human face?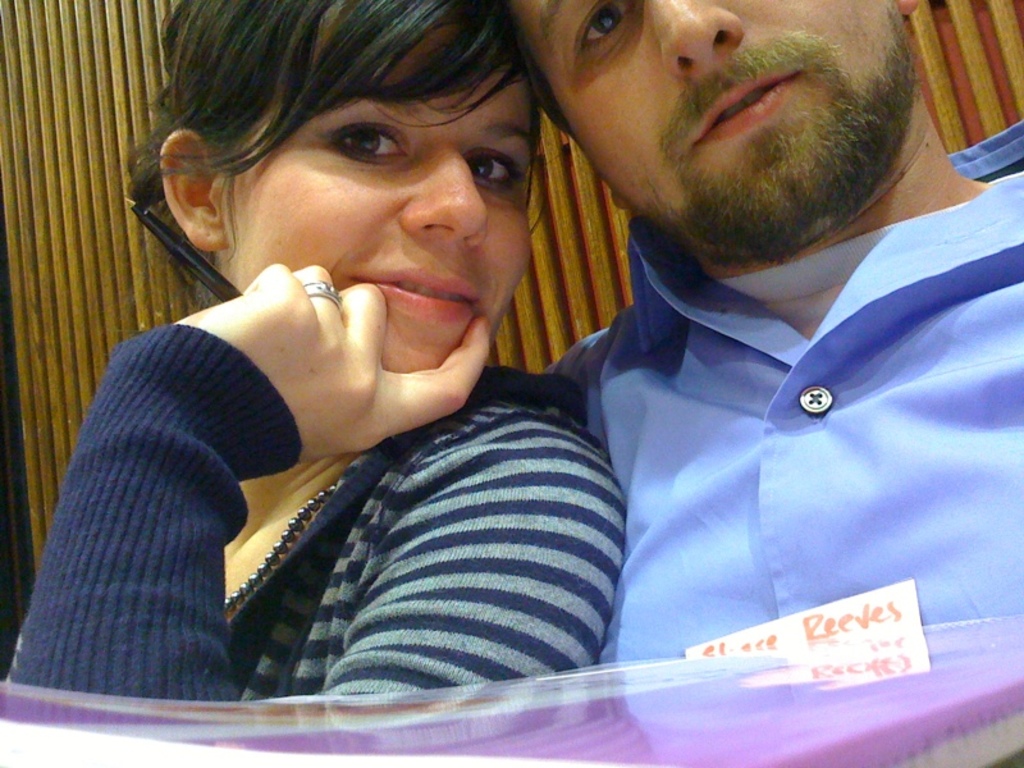
(220, 13, 536, 376)
